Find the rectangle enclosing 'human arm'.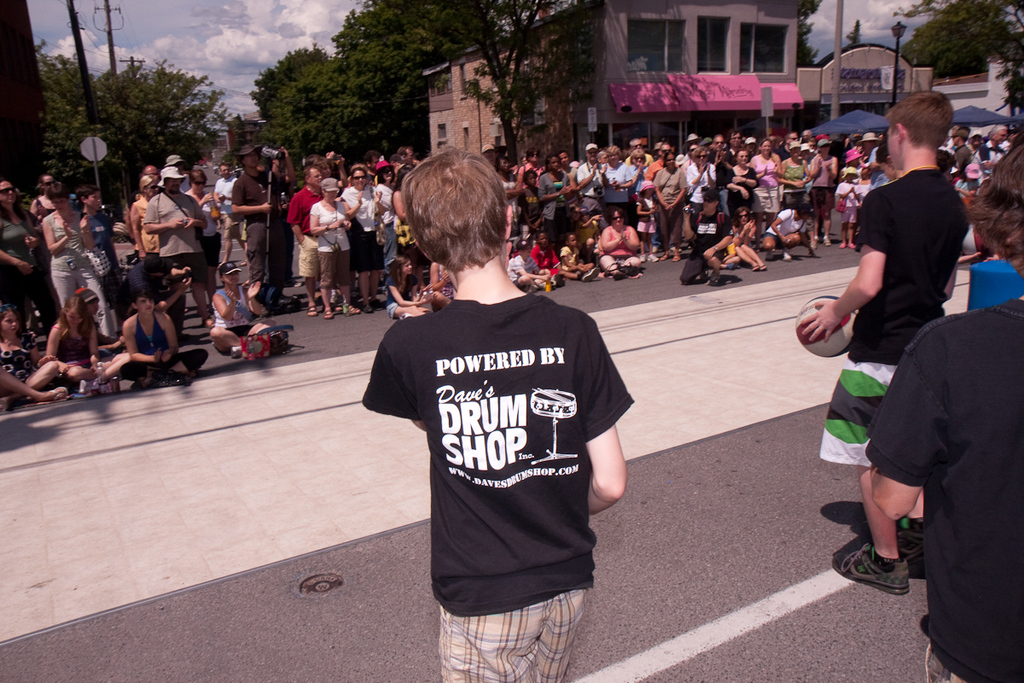
[282,196,309,247].
